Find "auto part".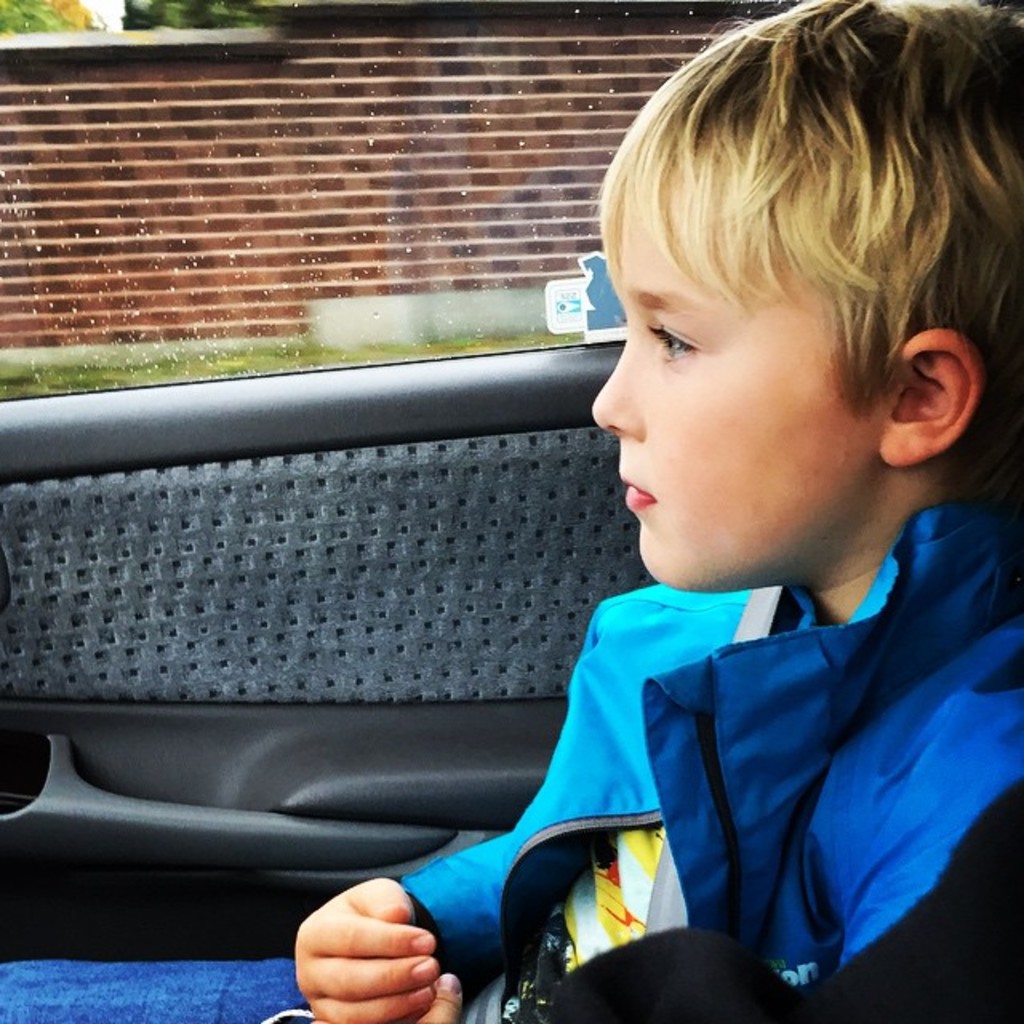
[x1=0, y1=333, x2=666, y2=965].
